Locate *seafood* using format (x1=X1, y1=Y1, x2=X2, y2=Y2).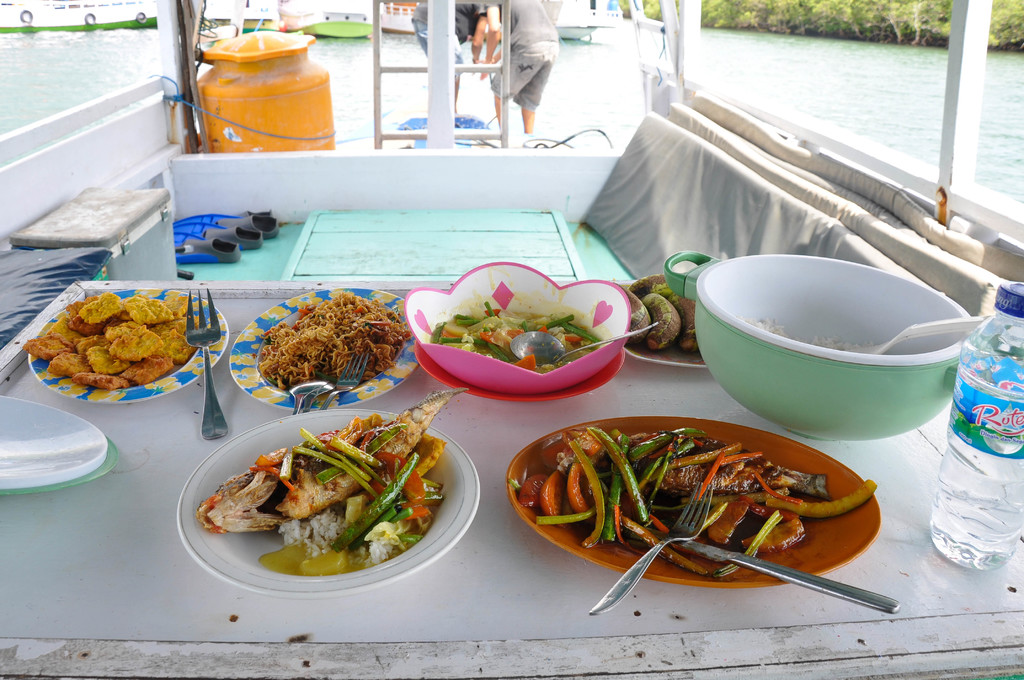
(x1=191, y1=387, x2=468, y2=534).
